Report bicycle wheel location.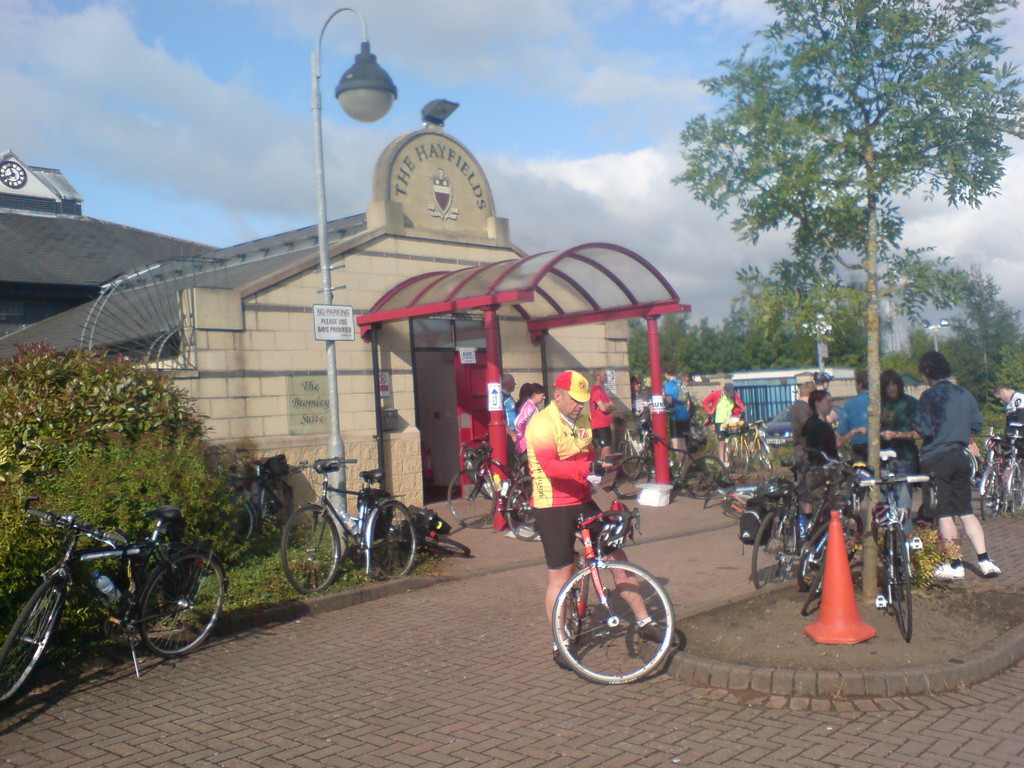
Report: <bbox>751, 508, 797, 590</bbox>.
